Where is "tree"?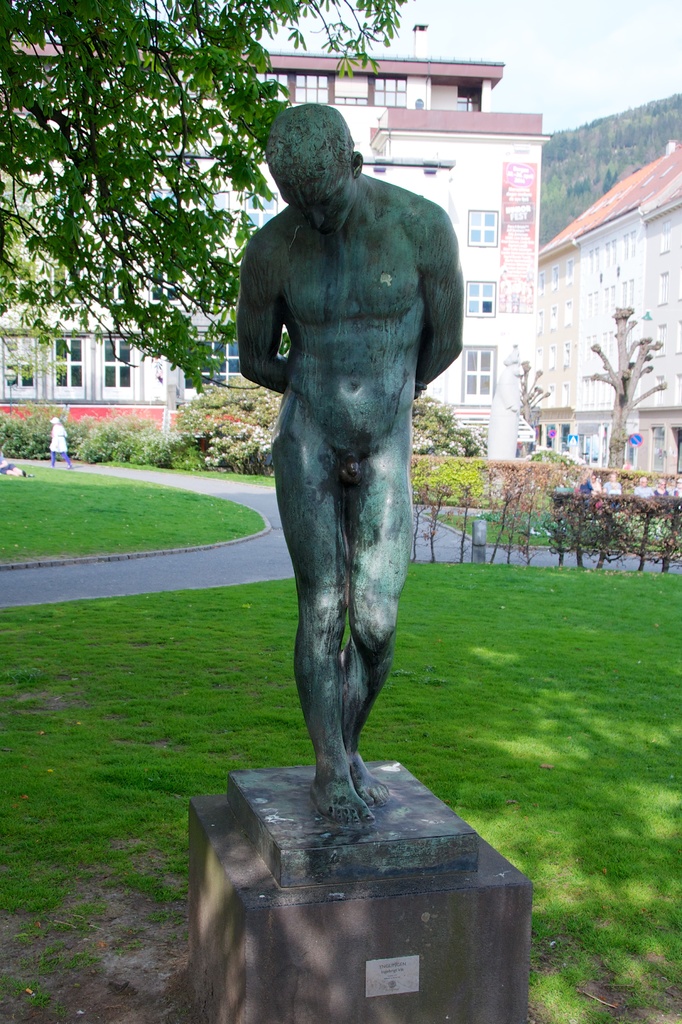
rect(174, 365, 489, 463).
